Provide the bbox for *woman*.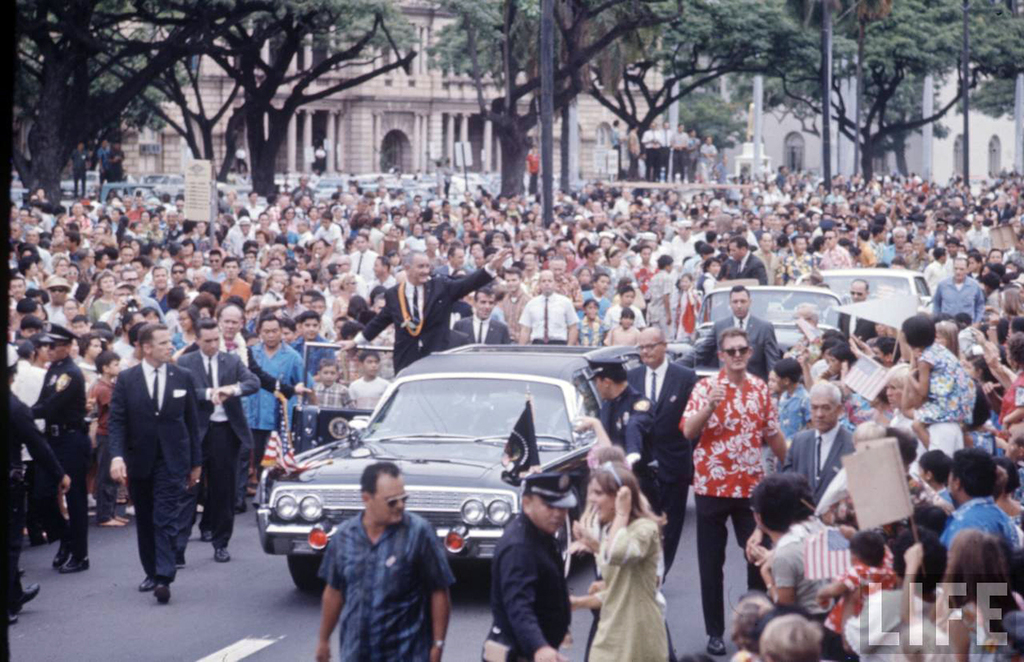
left=573, top=461, right=673, bottom=661.
